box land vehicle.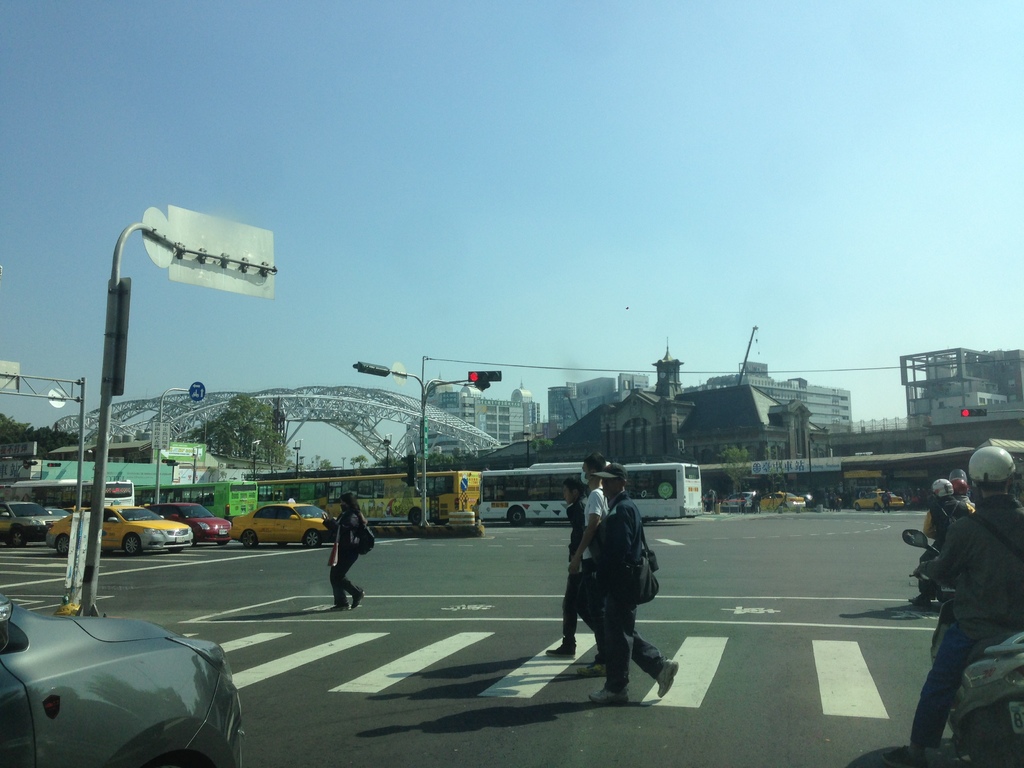
757/490/806/509.
